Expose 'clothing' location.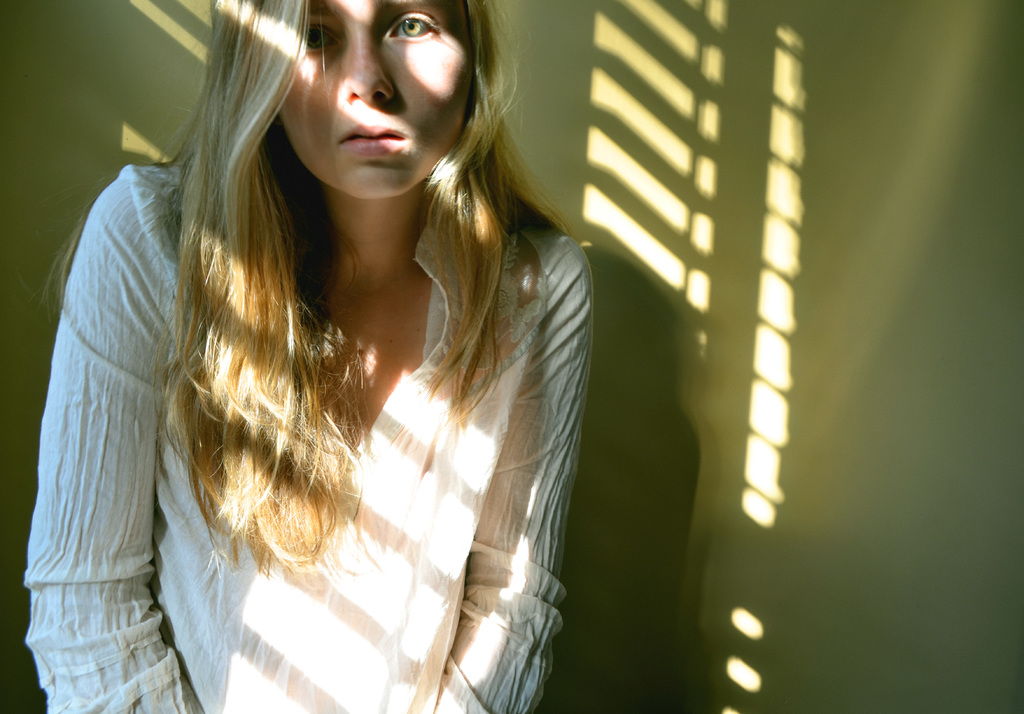
Exposed at bbox=[26, 133, 614, 690].
